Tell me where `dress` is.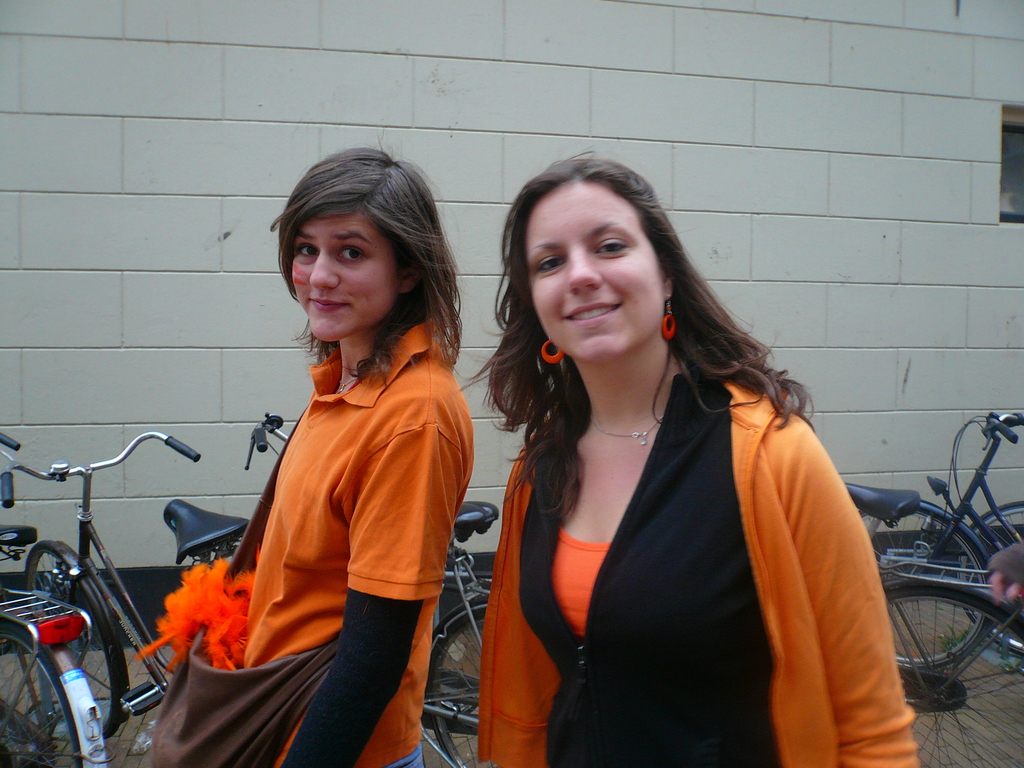
`dress` is at [136,311,436,767].
